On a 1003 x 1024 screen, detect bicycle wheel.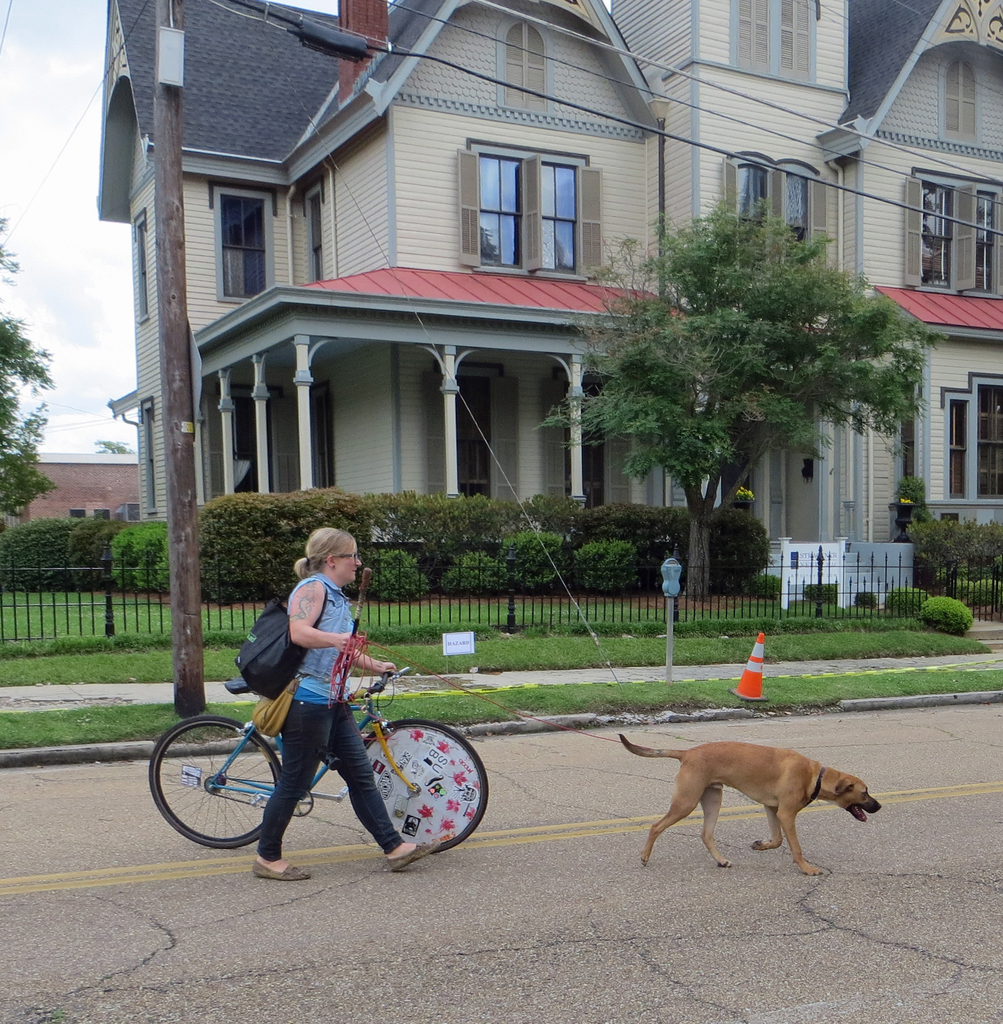
rect(365, 719, 489, 850).
